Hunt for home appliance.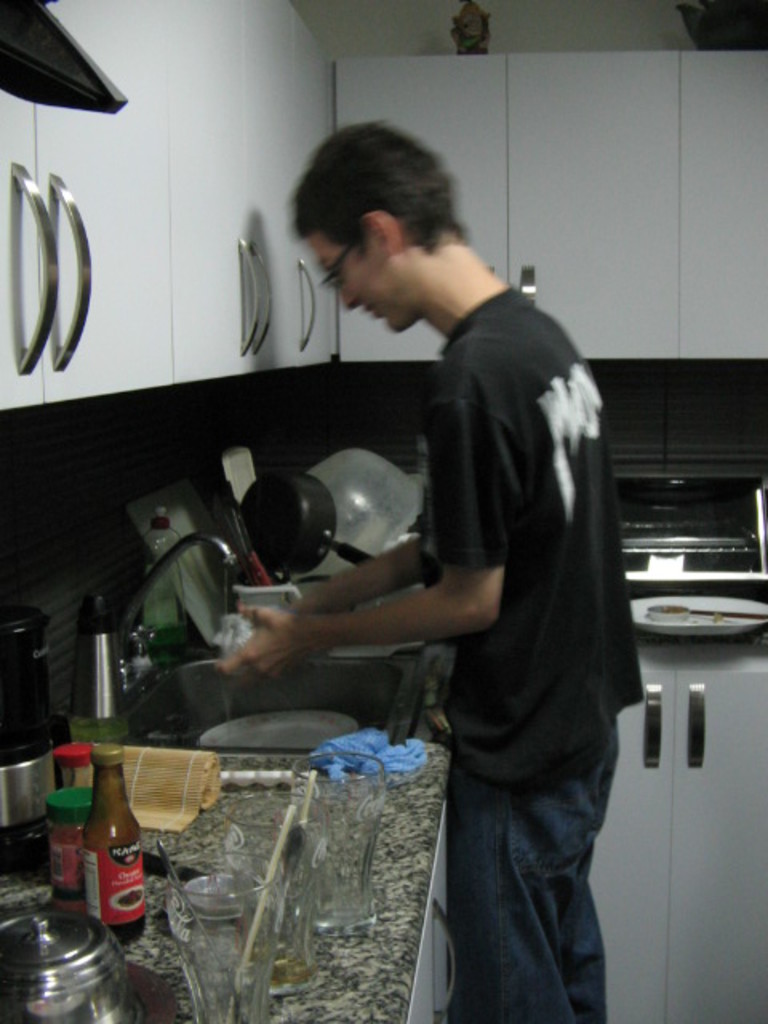
Hunted down at crop(613, 456, 766, 630).
